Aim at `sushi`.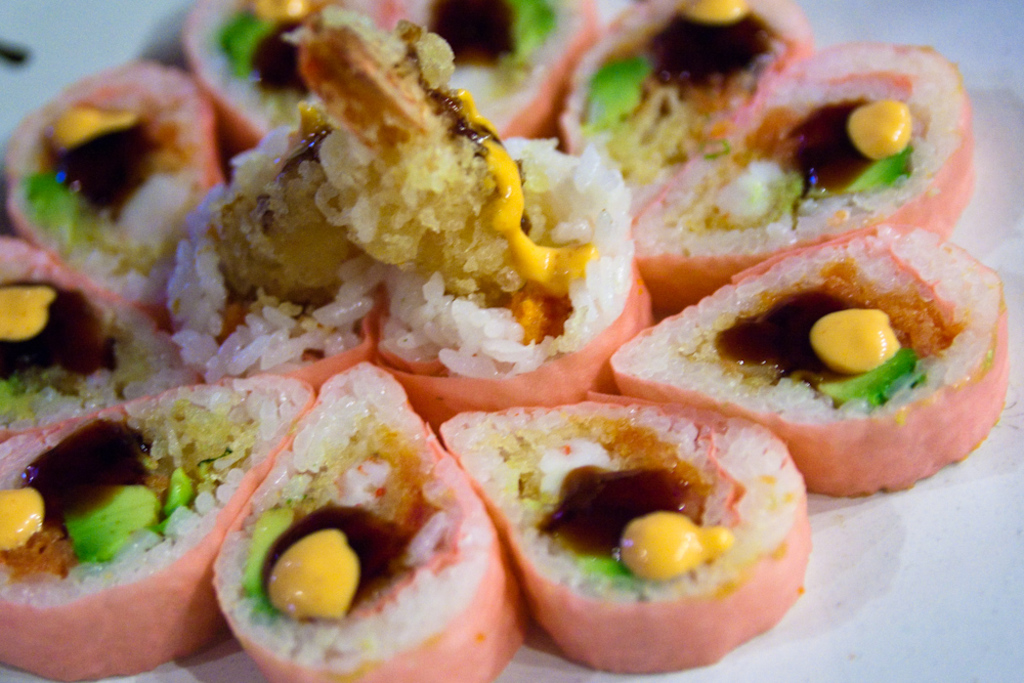
Aimed at box=[169, 0, 429, 159].
